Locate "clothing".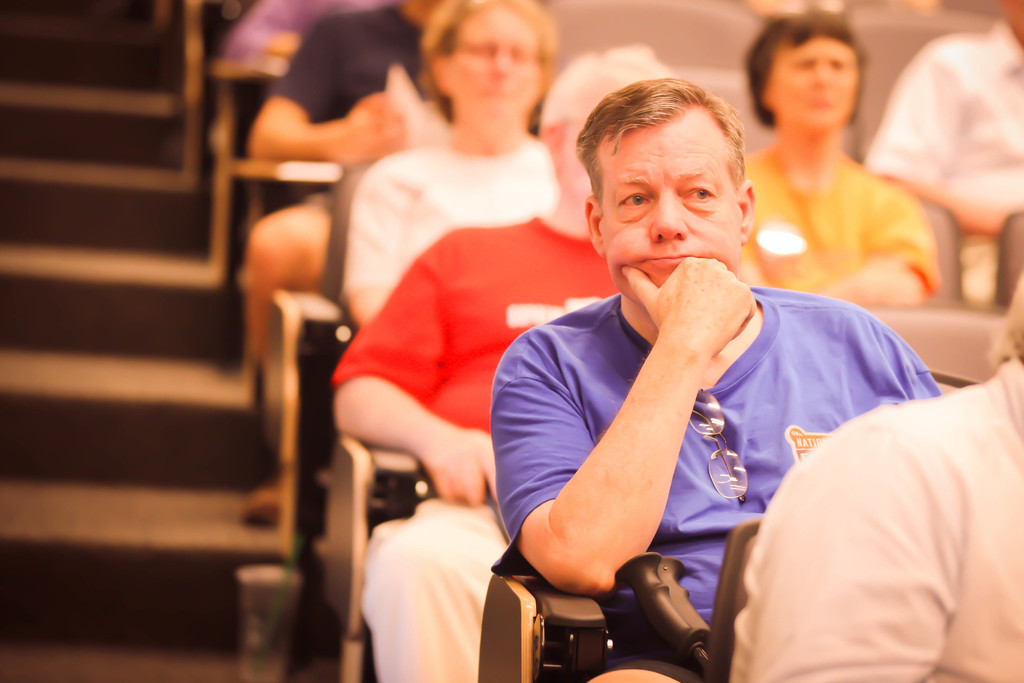
Bounding box: region(331, 211, 620, 682).
